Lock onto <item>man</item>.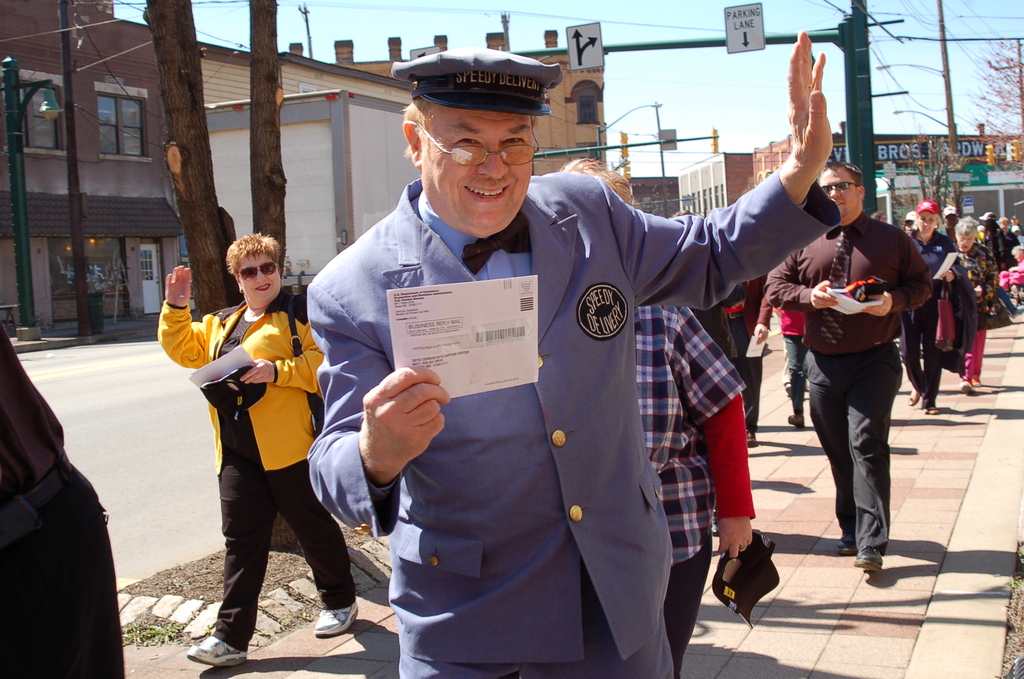
Locked: [left=936, top=204, right=961, bottom=247].
